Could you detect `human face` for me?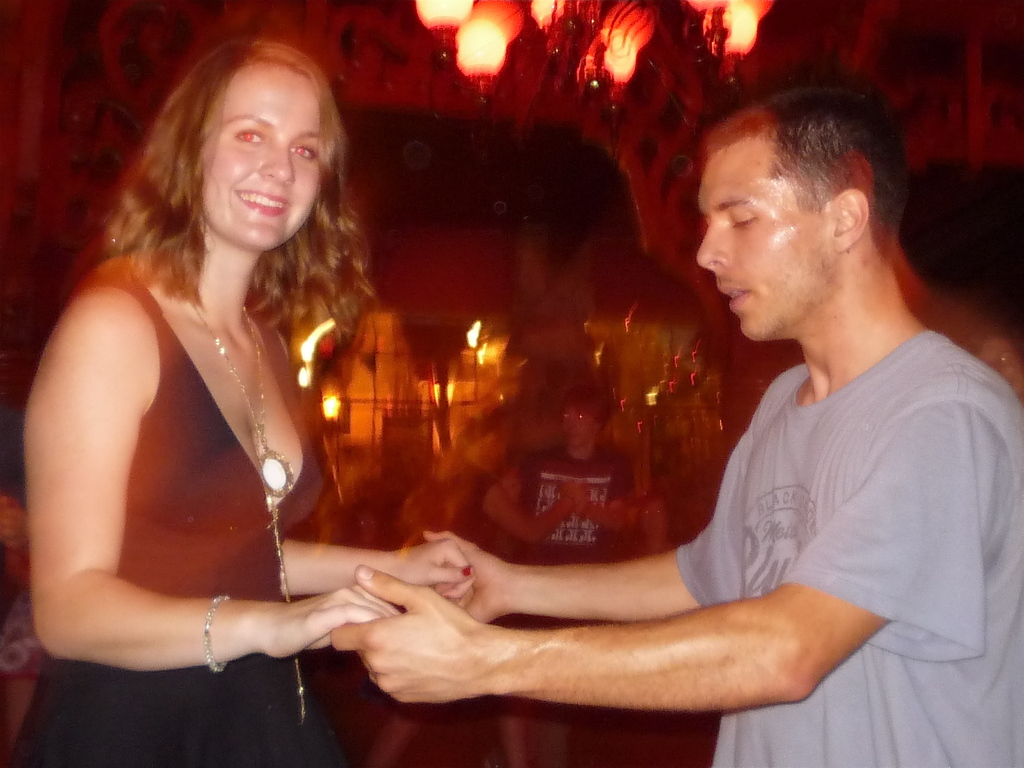
Detection result: region(203, 68, 317, 248).
